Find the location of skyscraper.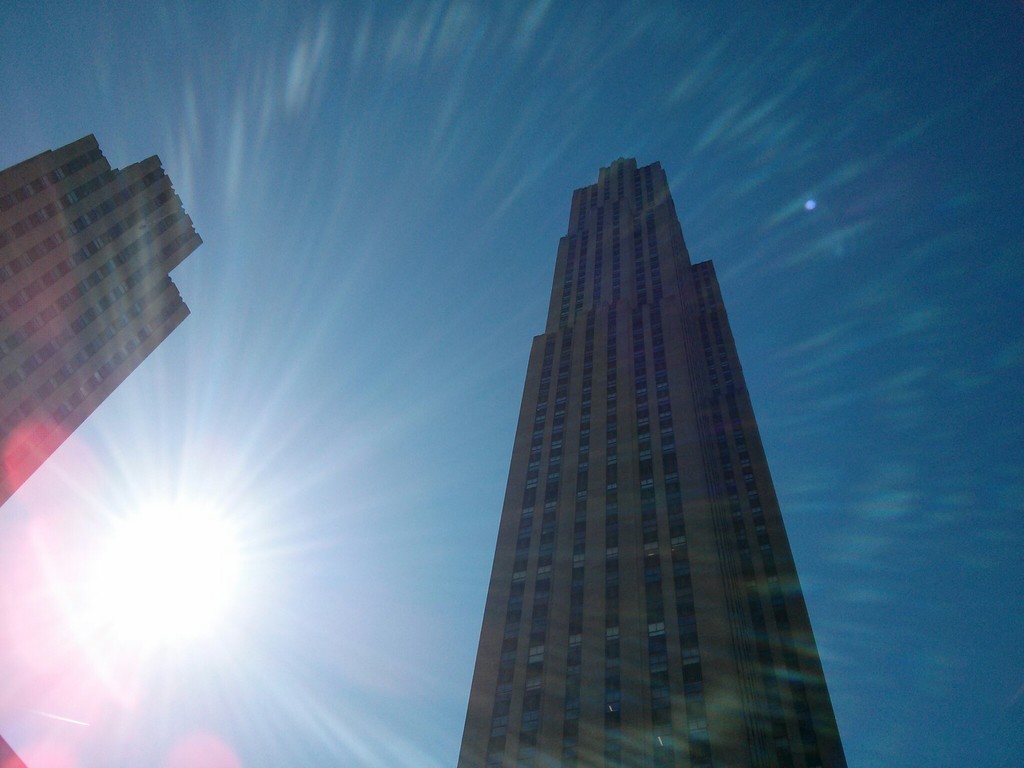
Location: select_region(422, 147, 852, 757).
